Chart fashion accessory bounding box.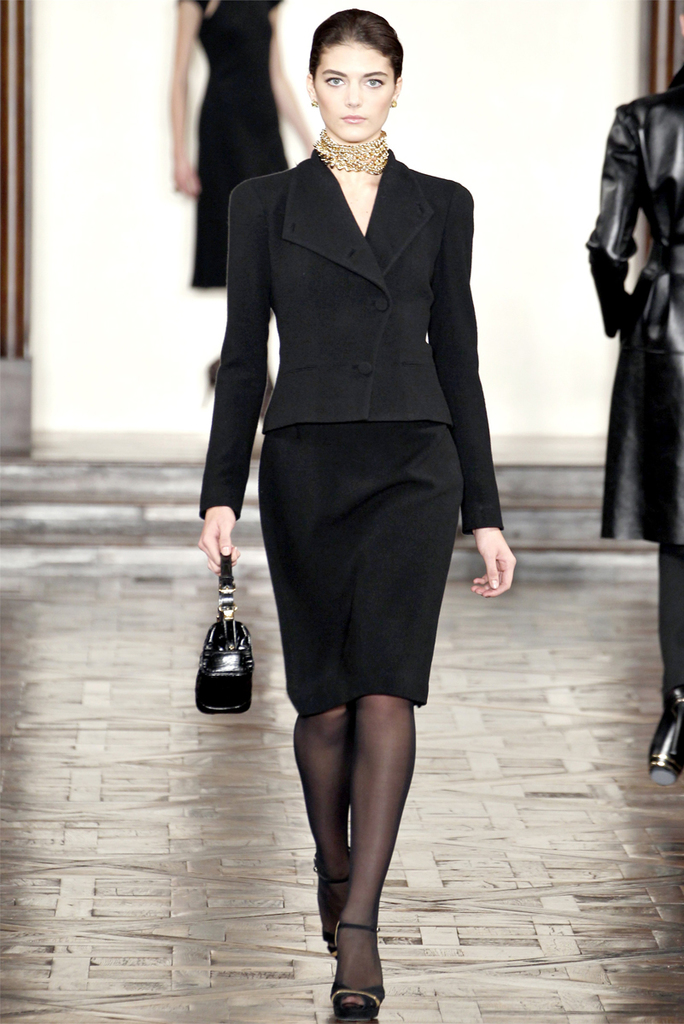
Charted: Rect(328, 912, 384, 1023).
